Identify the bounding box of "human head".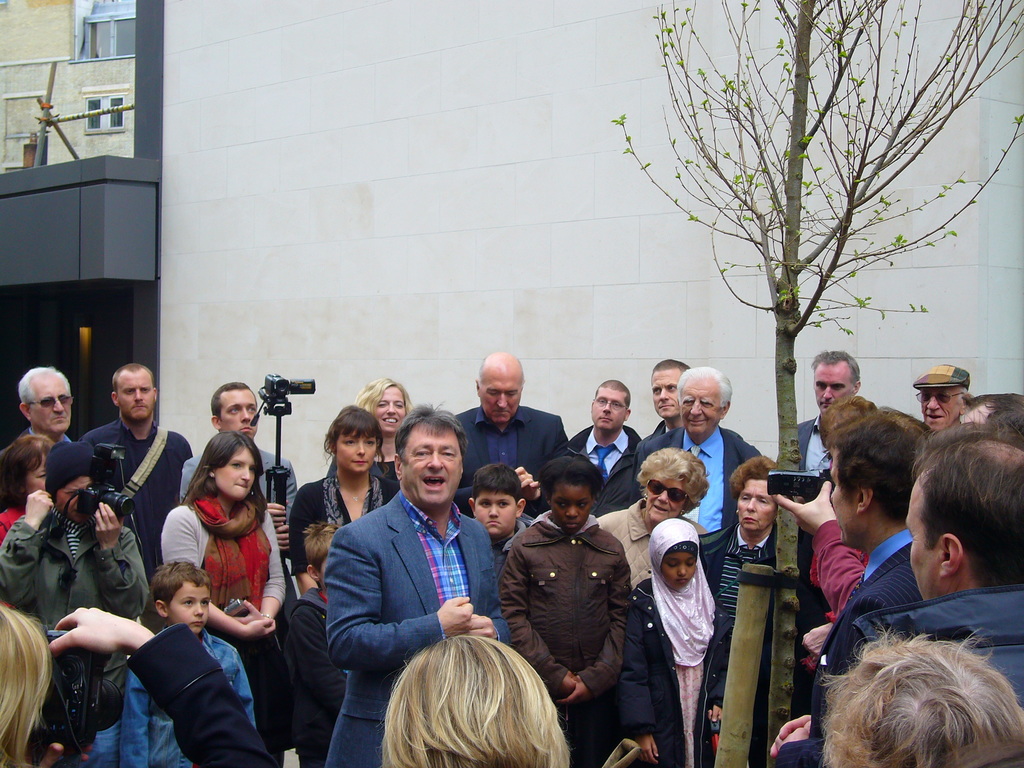
(x1=644, y1=450, x2=693, y2=527).
